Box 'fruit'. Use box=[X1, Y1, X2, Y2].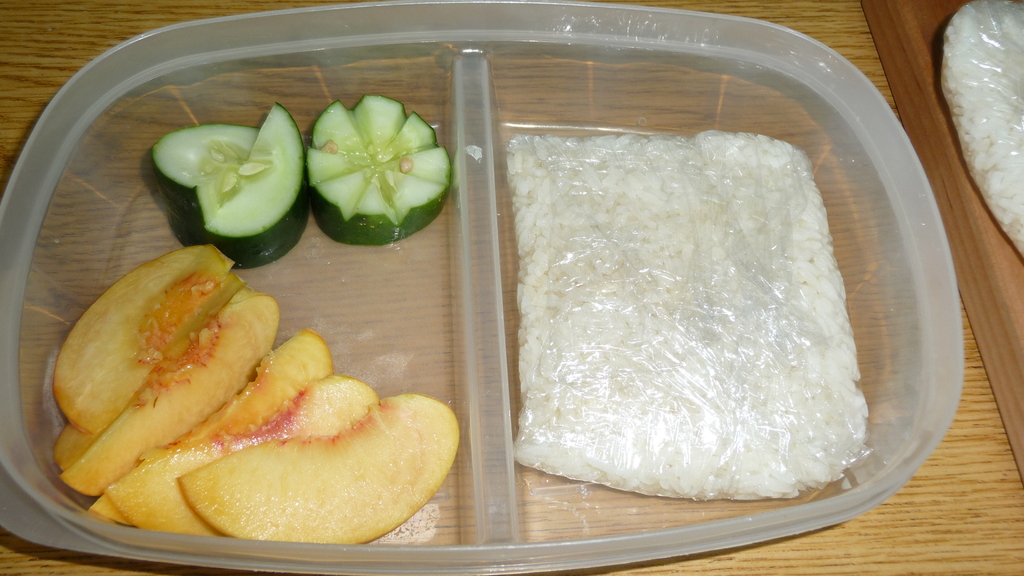
box=[101, 367, 375, 534].
